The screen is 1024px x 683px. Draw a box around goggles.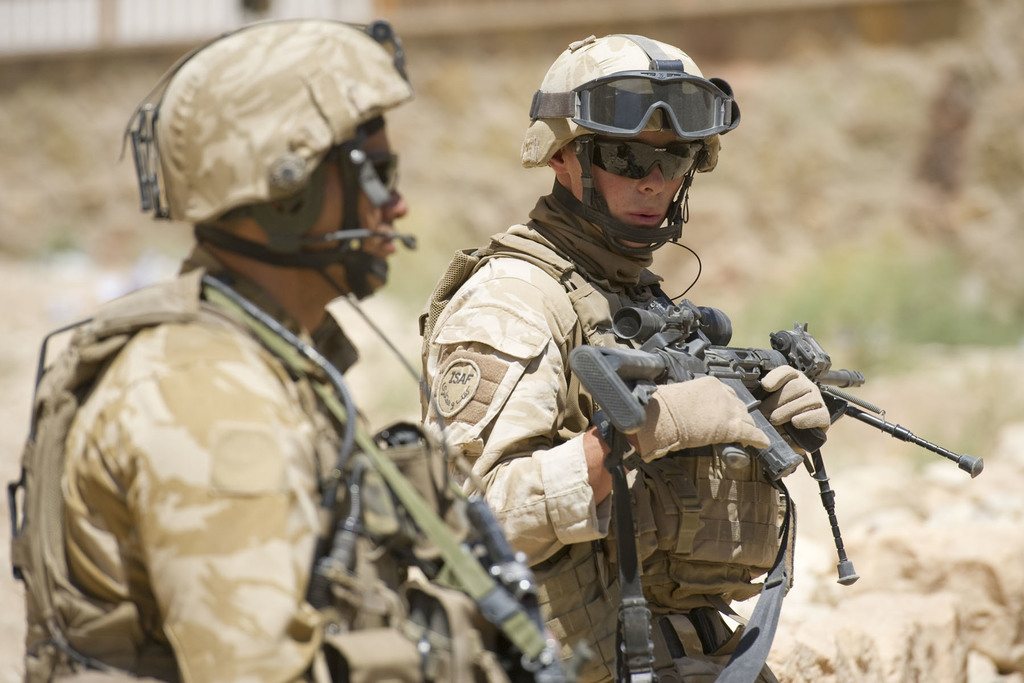
[x1=526, y1=59, x2=732, y2=138].
